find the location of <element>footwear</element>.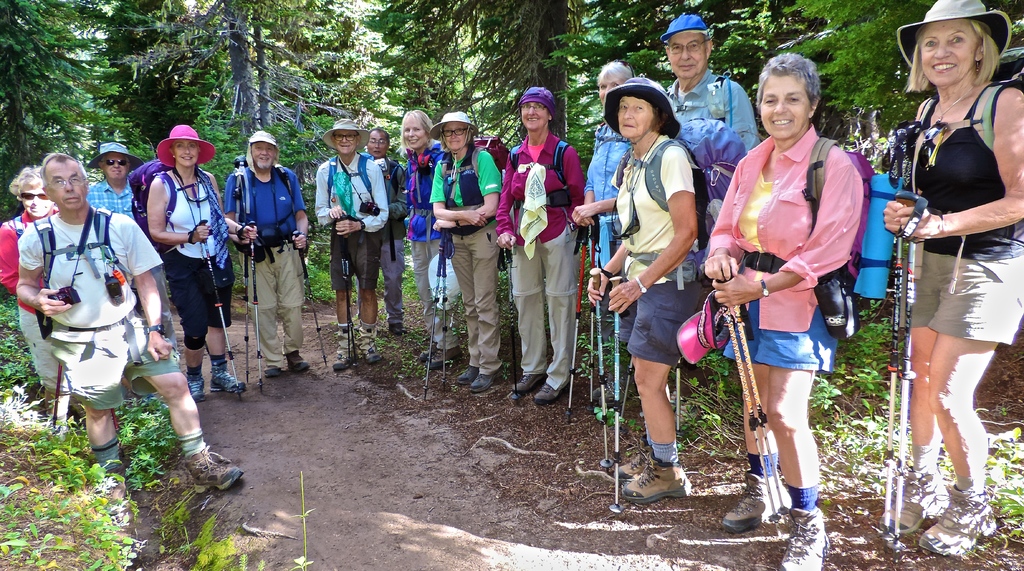
Location: bbox=[619, 461, 692, 501].
